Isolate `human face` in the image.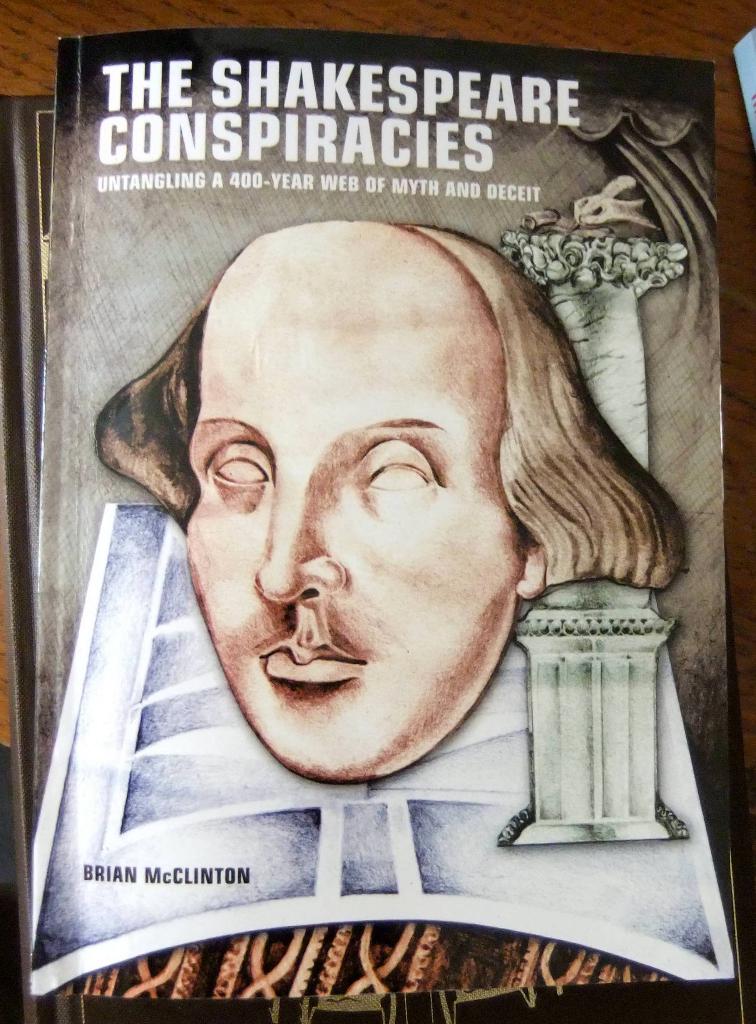
Isolated region: region(176, 226, 536, 793).
